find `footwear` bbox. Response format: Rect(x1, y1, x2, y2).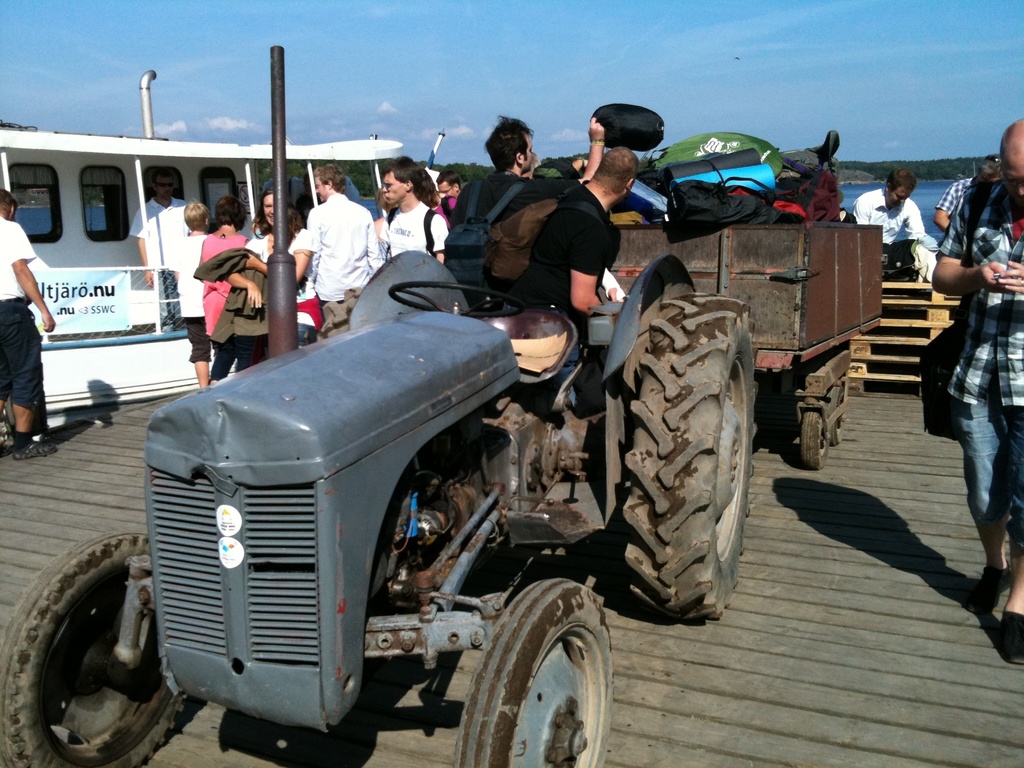
Rect(805, 129, 842, 160).
